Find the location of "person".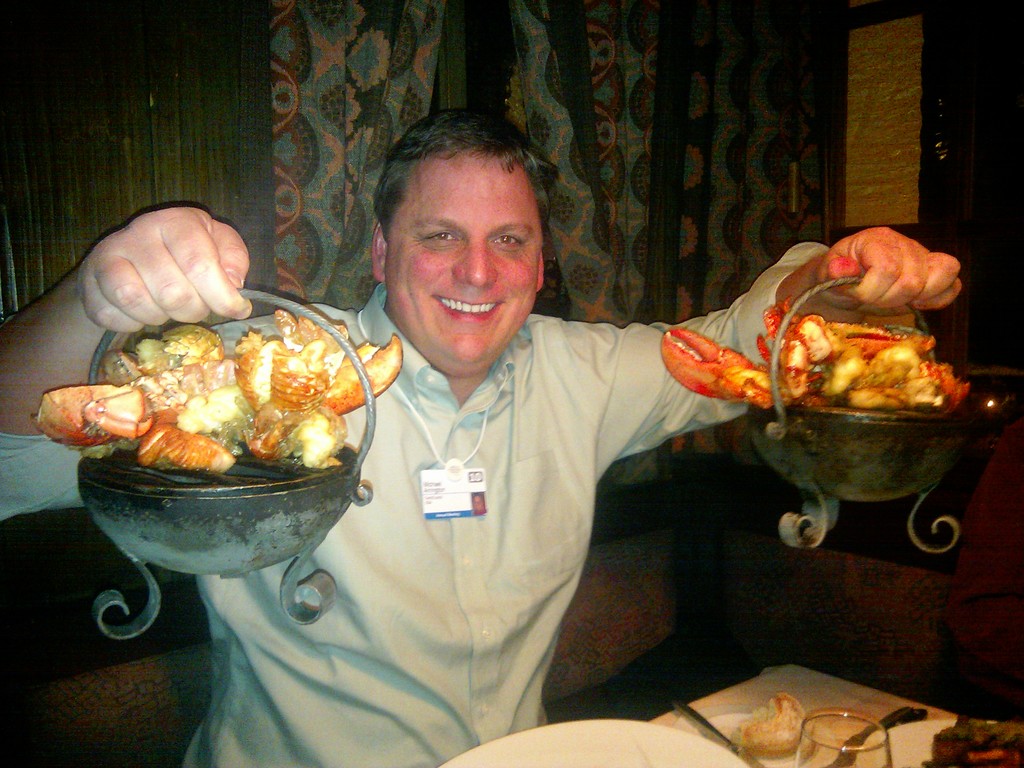
Location: 206:129:850:740.
